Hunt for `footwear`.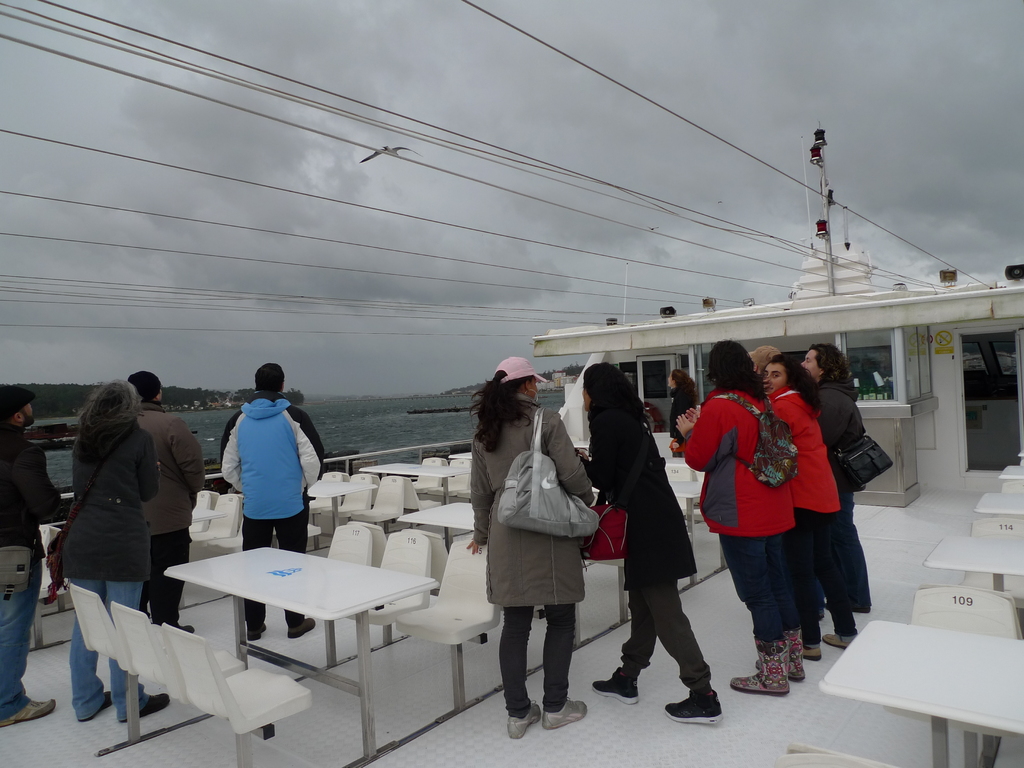
Hunted down at detection(0, 697, 51, 728).
